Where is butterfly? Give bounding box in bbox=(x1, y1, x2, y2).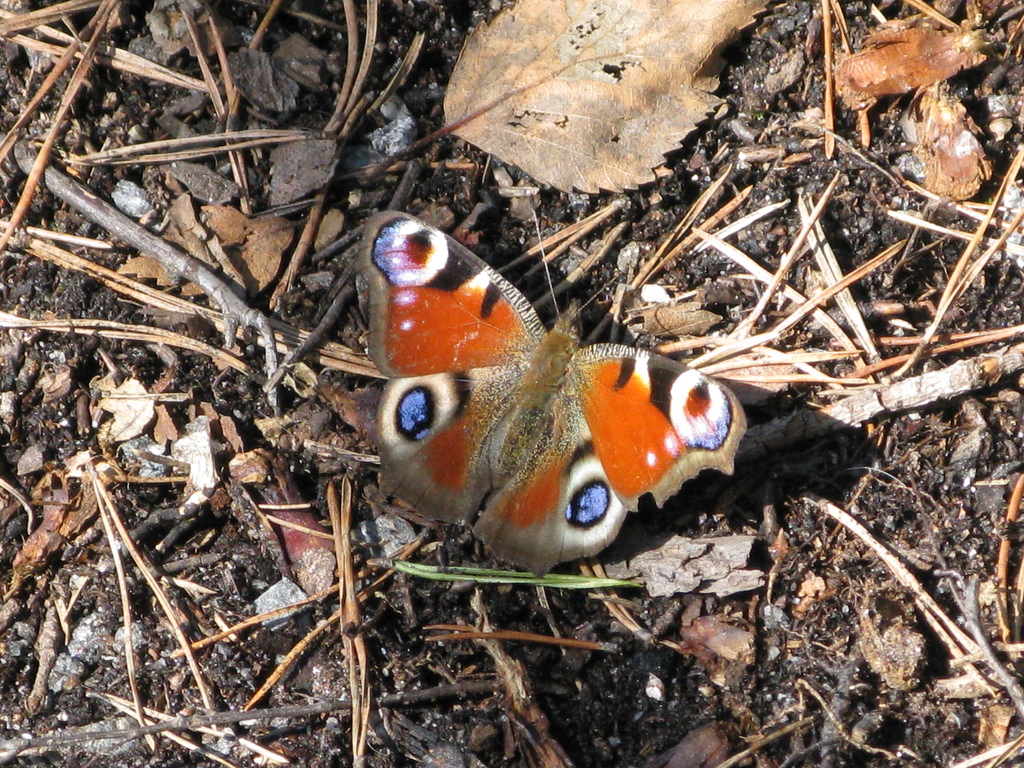
bbox=(381, 182, 734, 628).
